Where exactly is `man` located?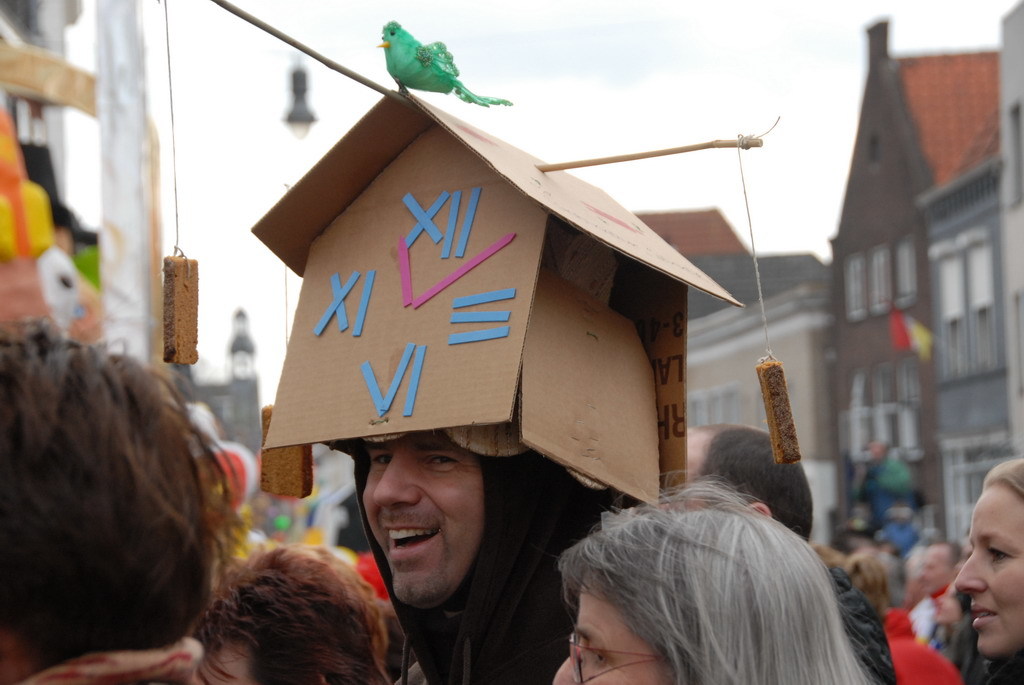
Its bounding box is box(685, 425, 814, 538).
